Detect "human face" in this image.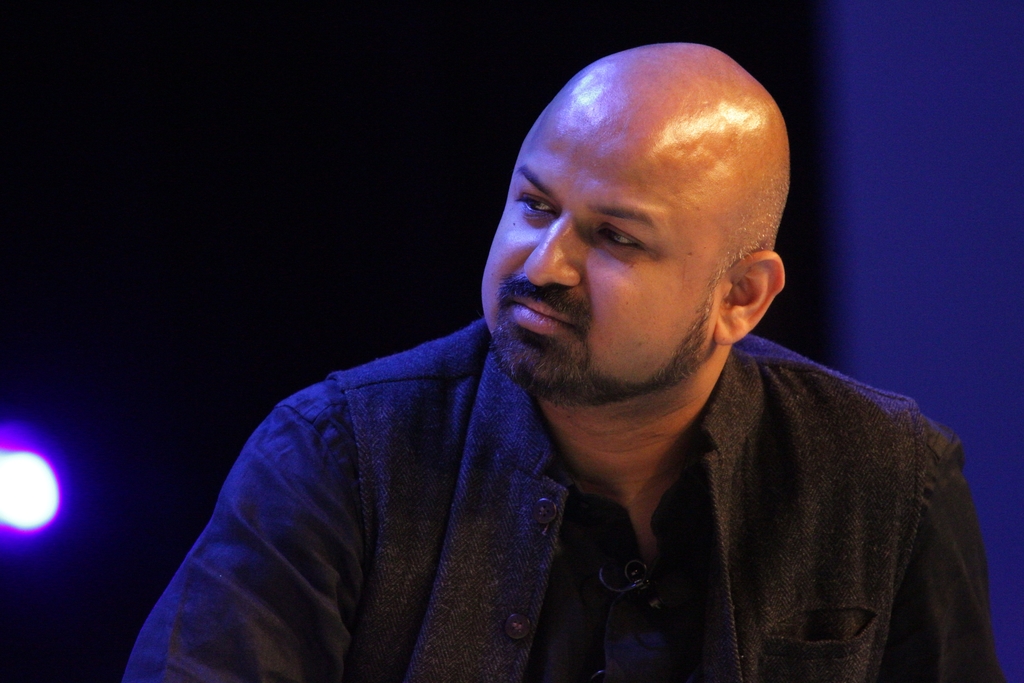
Detection: BBox(479, 115, 730, 393).
